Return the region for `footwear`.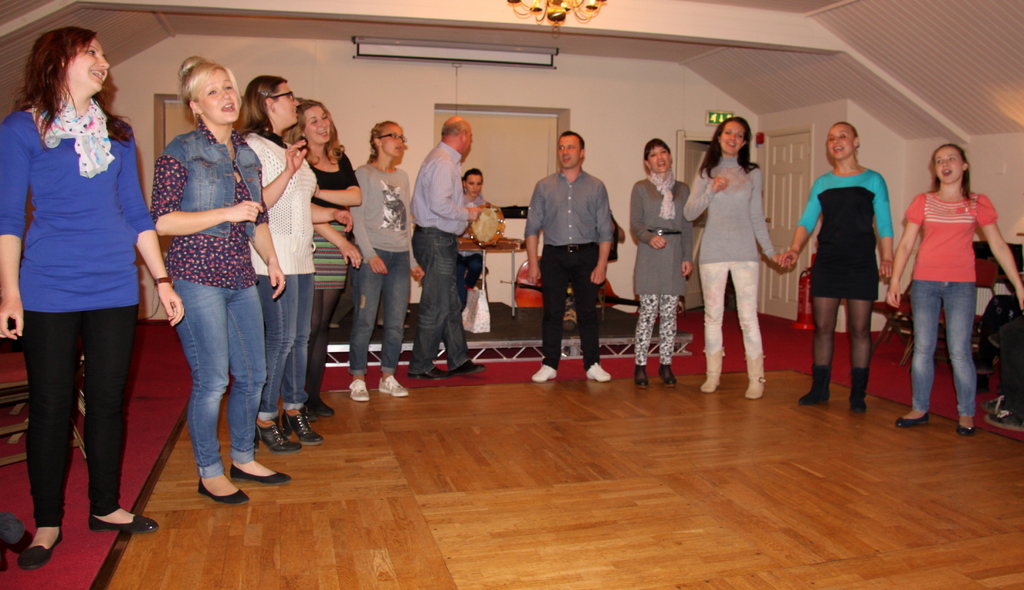
bbox=(408, 368, 454, 376).
